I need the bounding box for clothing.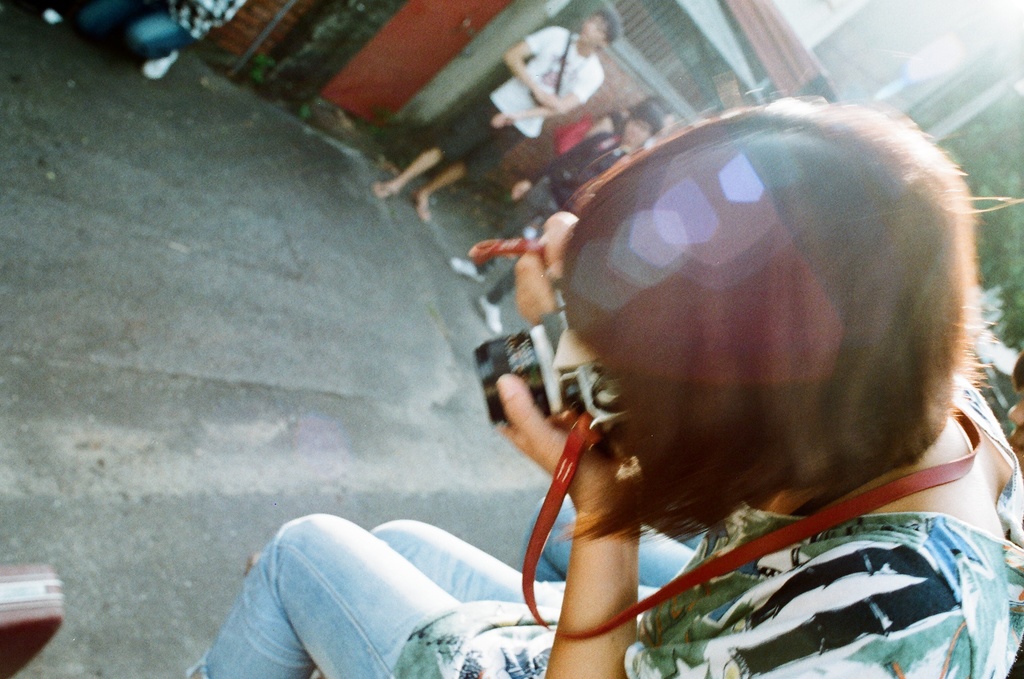
Here it is: detection(420, 12, 609, 200).
